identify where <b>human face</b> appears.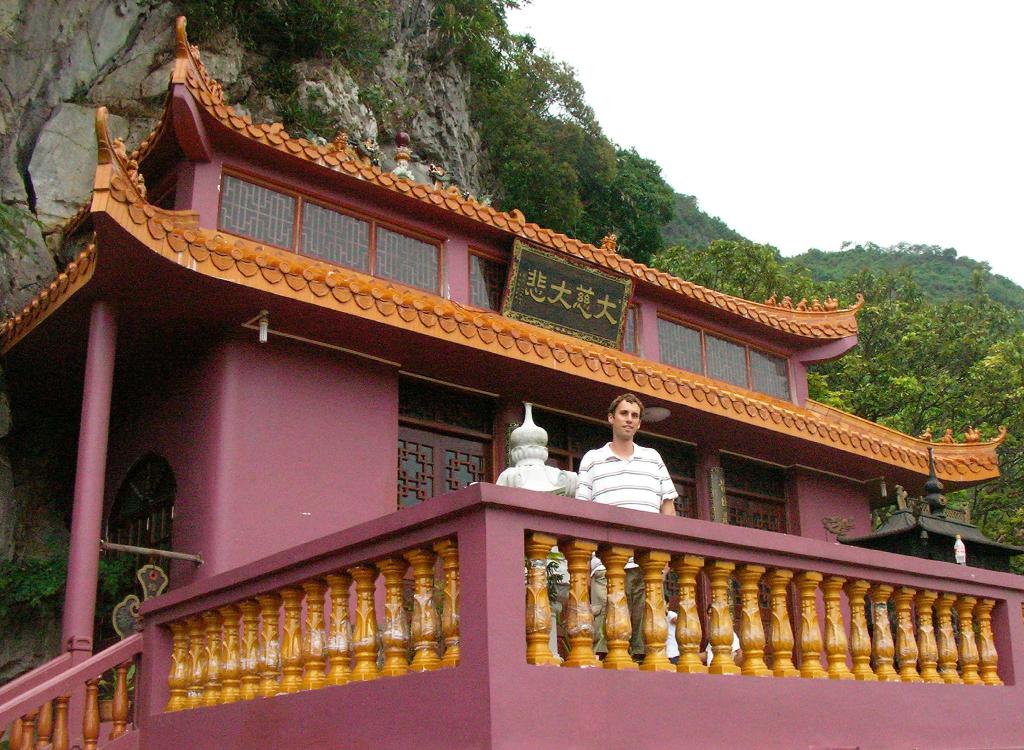
Appears at detection(613, 397, 641, 440).
